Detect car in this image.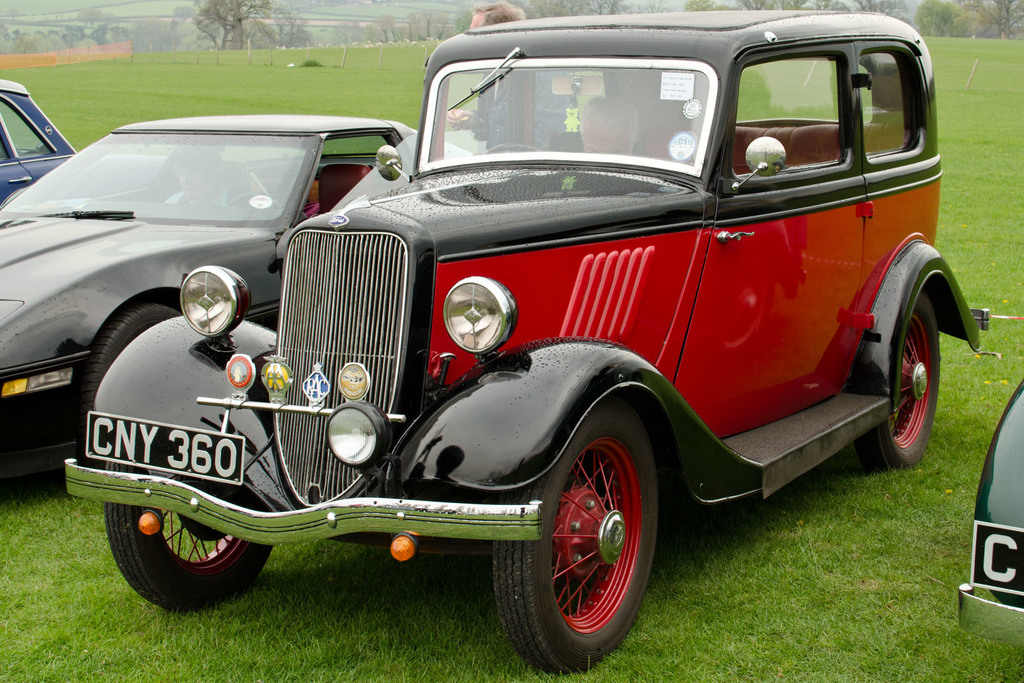
Detection: {"x1": 0, "y1": 76, "x2": 78, "y2": 211}.
